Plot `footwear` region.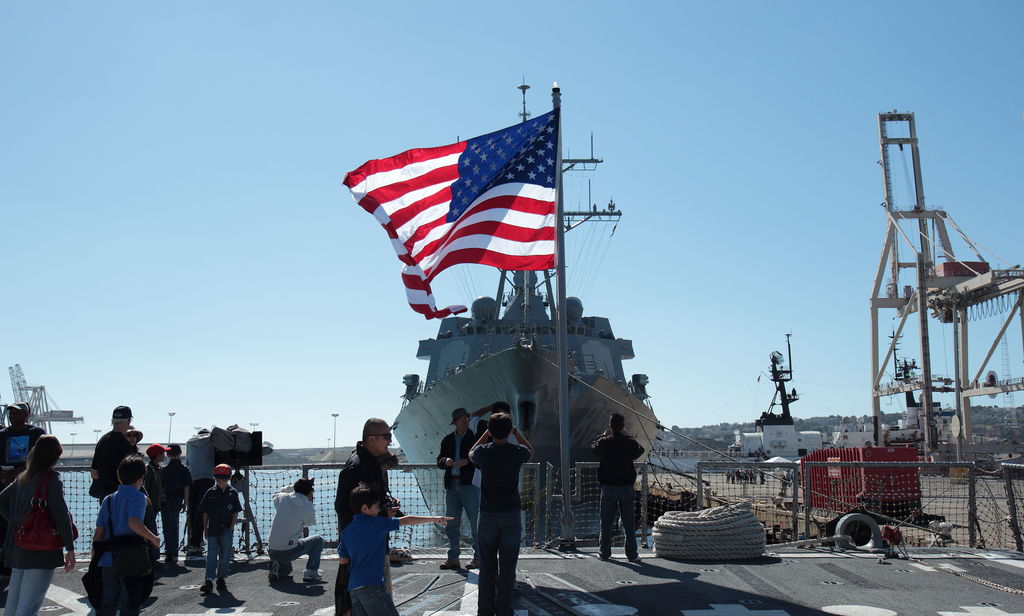
Plotted at crop(215, 577, 226, 590).
